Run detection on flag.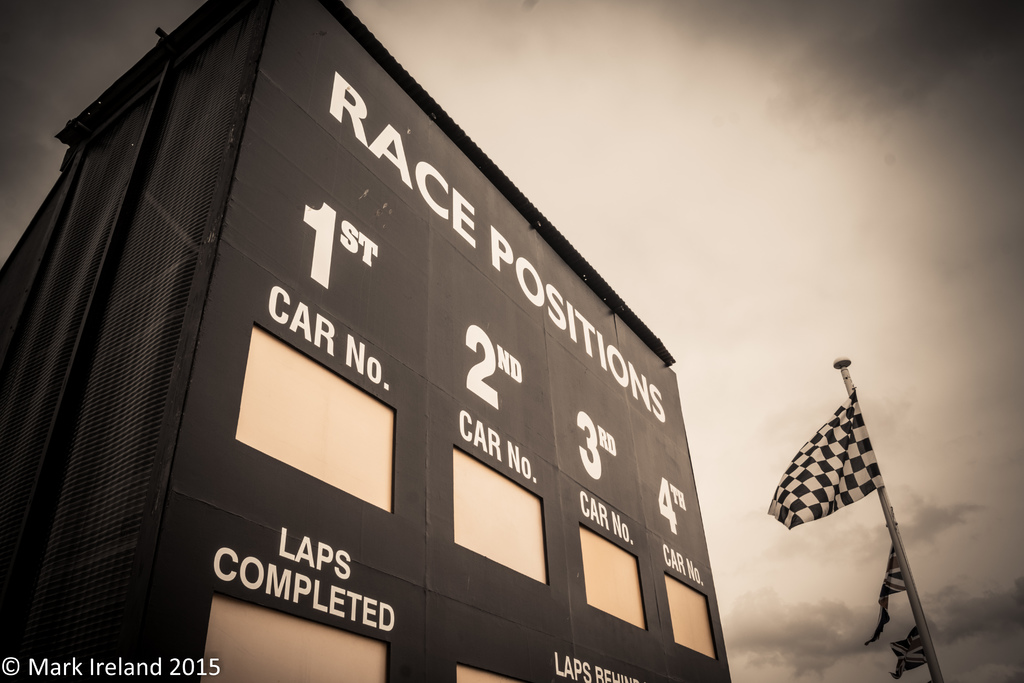
Result: box(754, 386, 882, 531).
